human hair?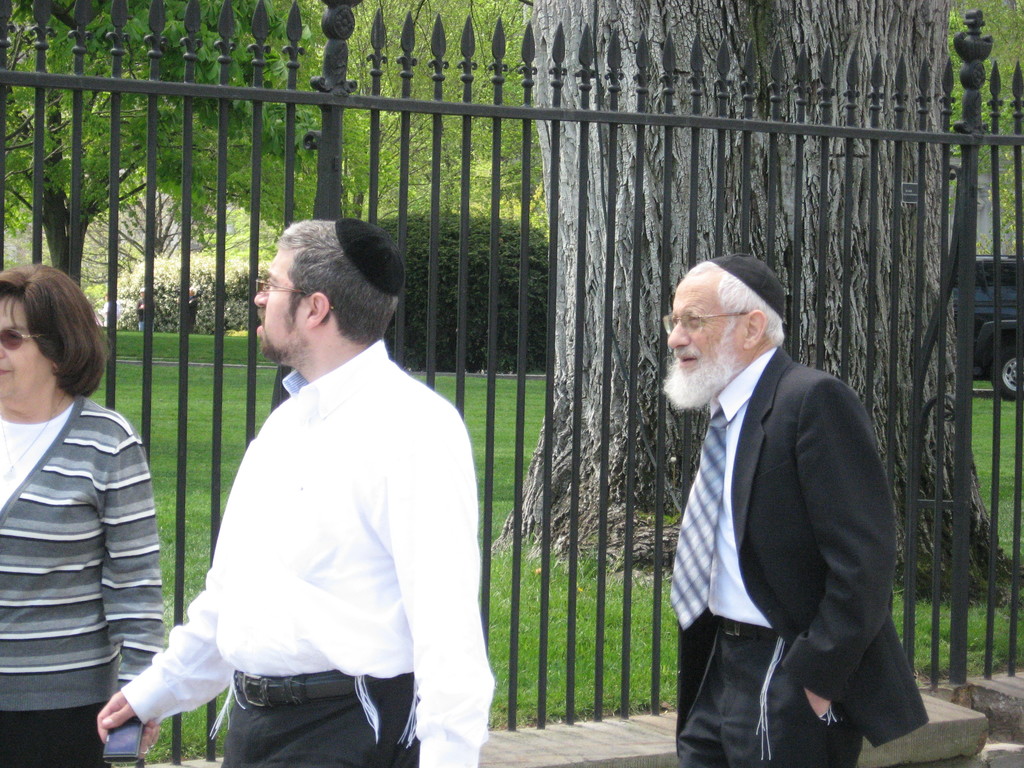
bbox=[678, 258, 788, 353]
